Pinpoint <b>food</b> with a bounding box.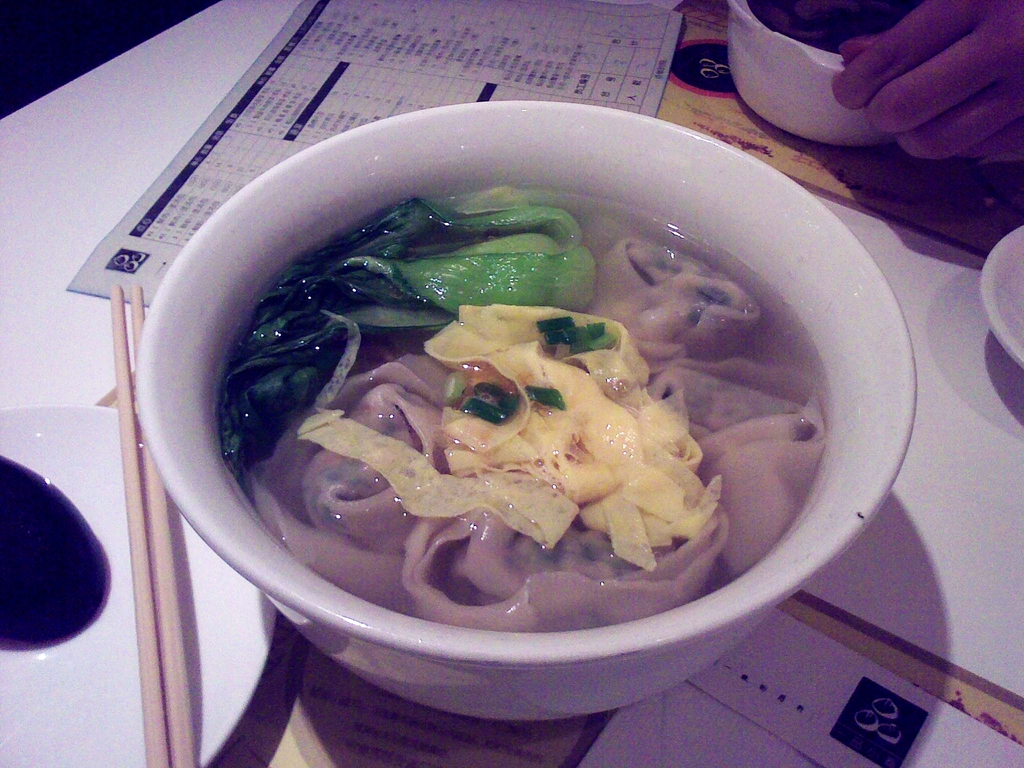
bbox=[0, 454, 111, 652].
